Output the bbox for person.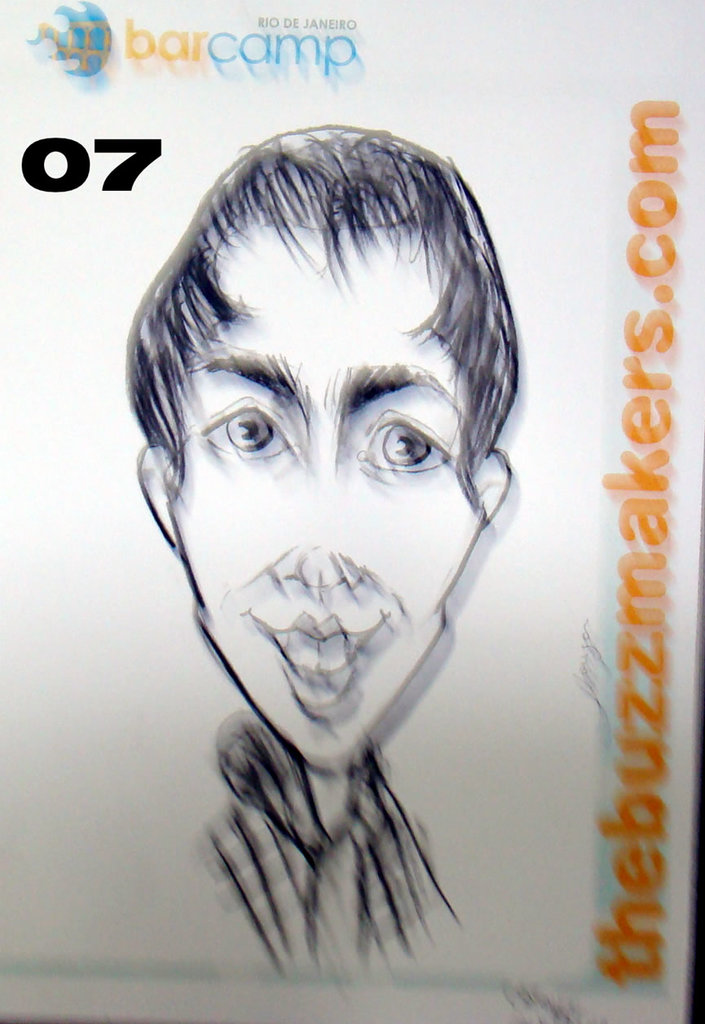
Rect(128, 126, 517, 981).
